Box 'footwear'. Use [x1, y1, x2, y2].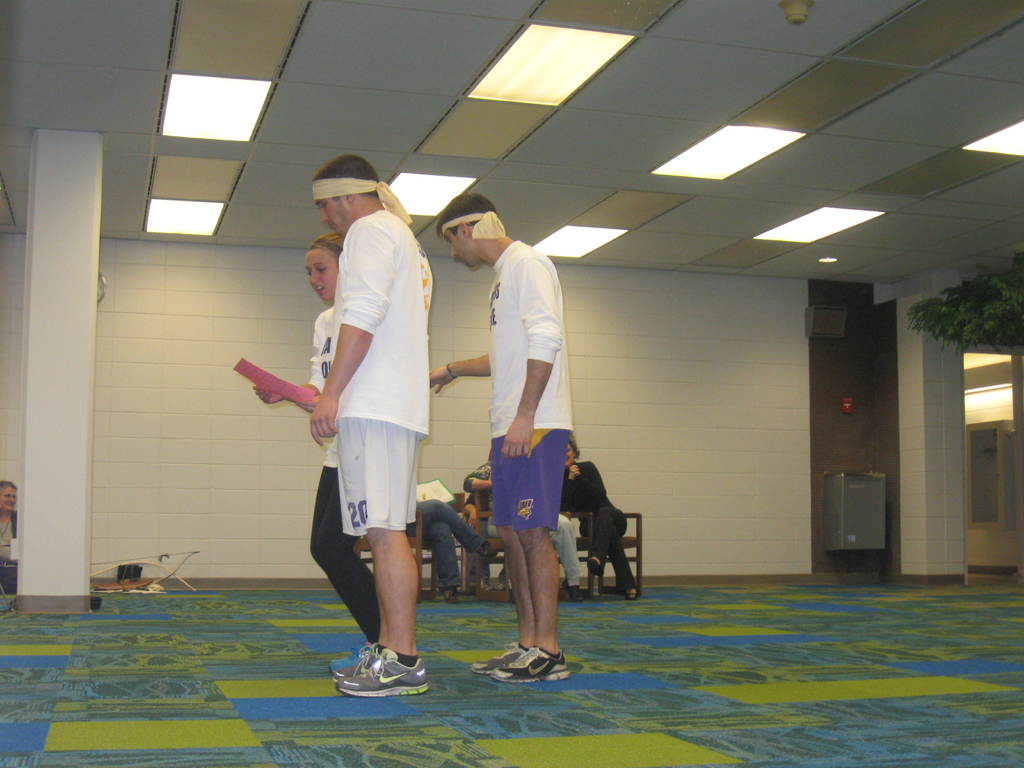
[625, 586, 635, 600].
